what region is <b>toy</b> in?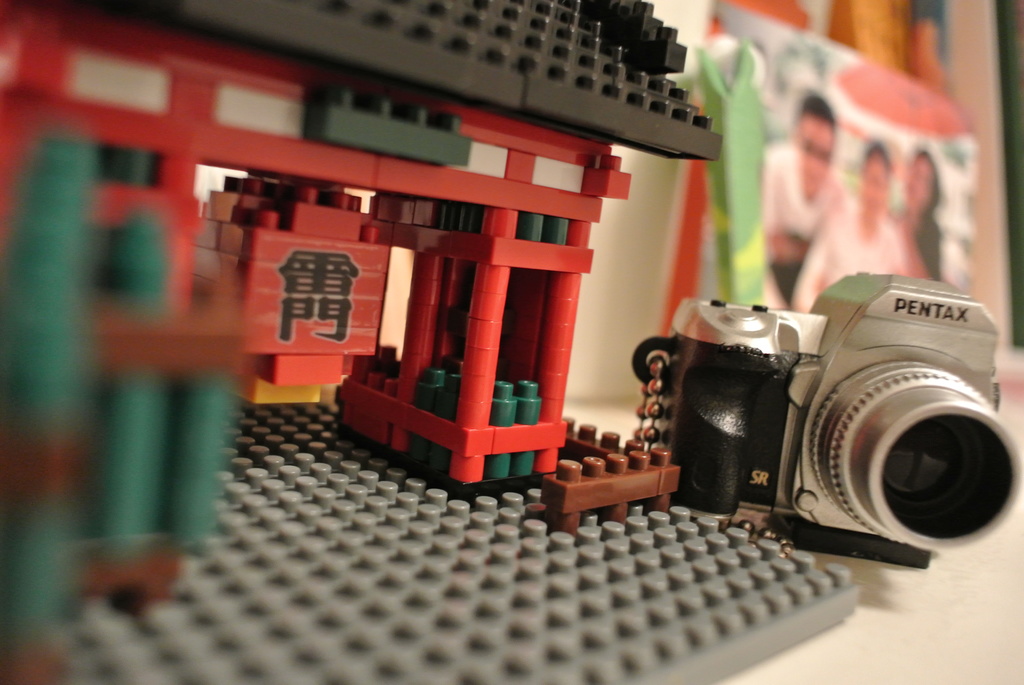
{"left": 0, "top": 0, "right": 774, "bottom": 684}.
